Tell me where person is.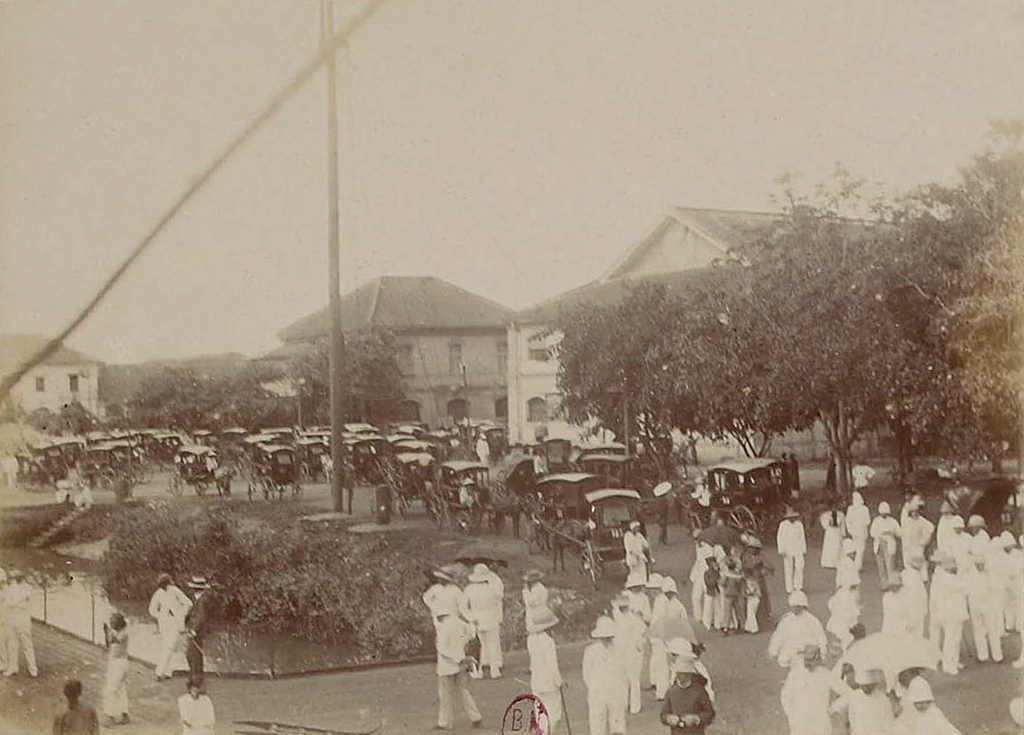
person is at [x1=457, y1=569, x2=501, y2=679].
